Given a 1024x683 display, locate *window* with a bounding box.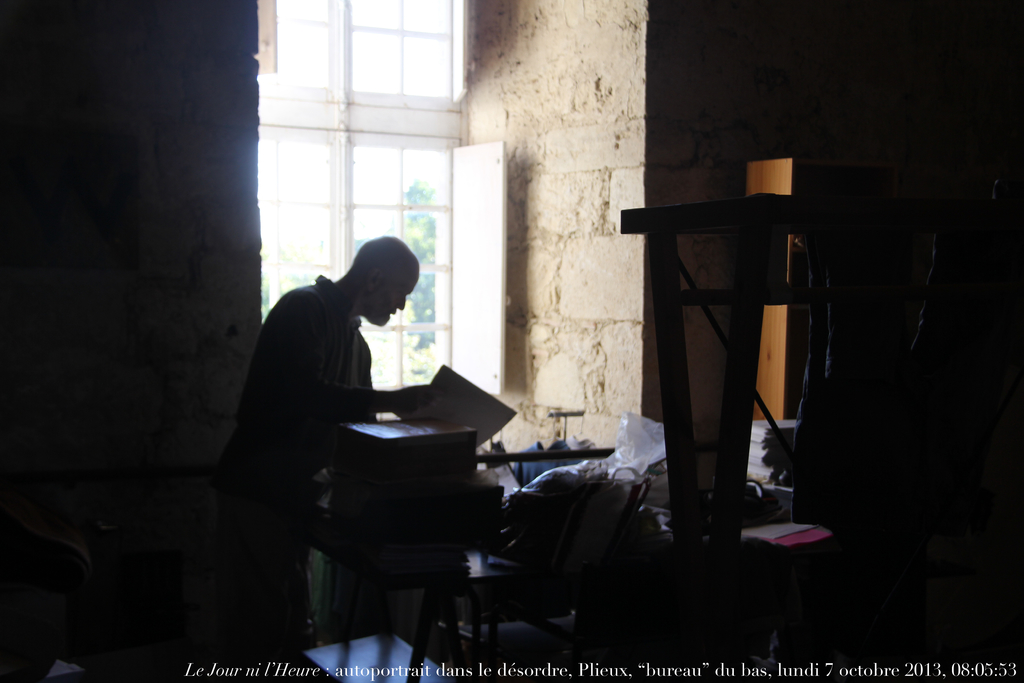
Located: bbox=(247, 0, 462, 99).
